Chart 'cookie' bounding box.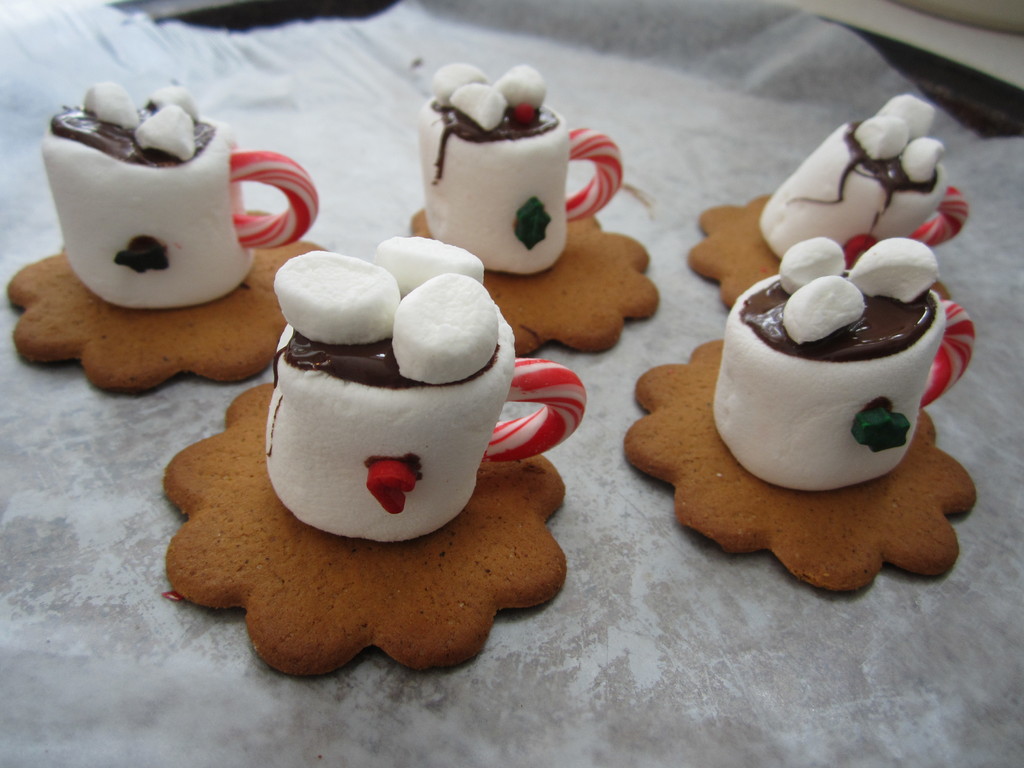
Charted: box=[159, 223, 570, 682].
